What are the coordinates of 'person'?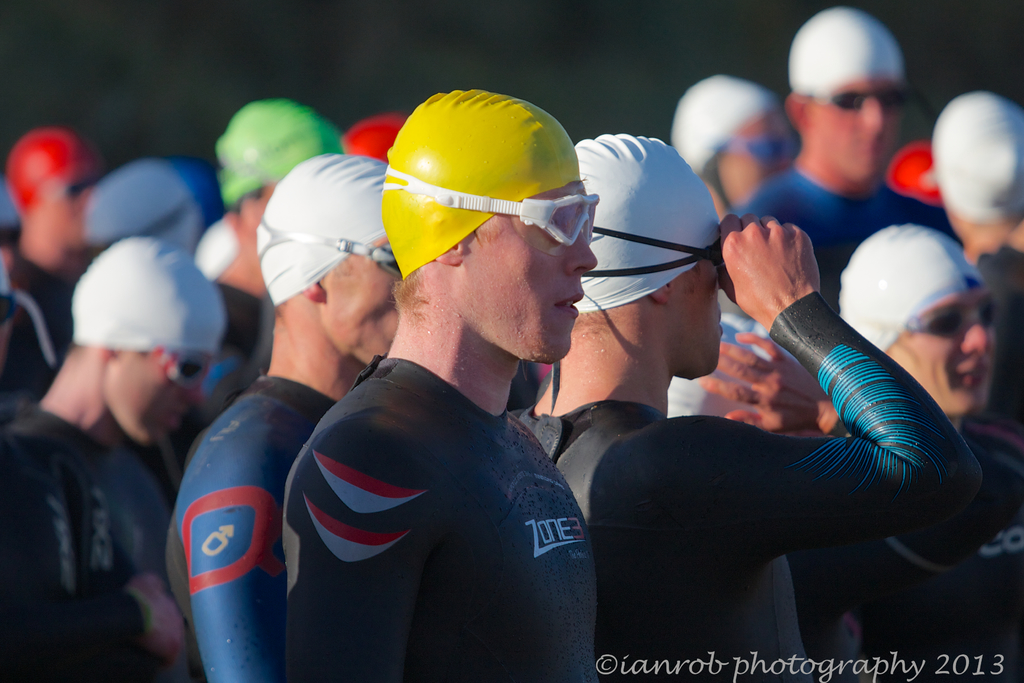
left=164, top=95, right=350, bottom=434.
